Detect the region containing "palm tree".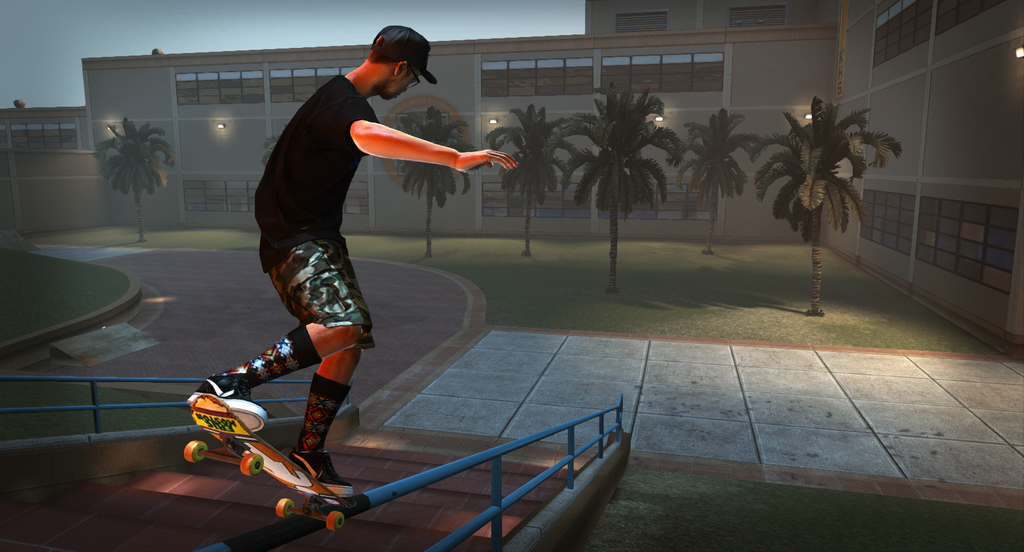
l=574, t=74, r=666, b=238.
